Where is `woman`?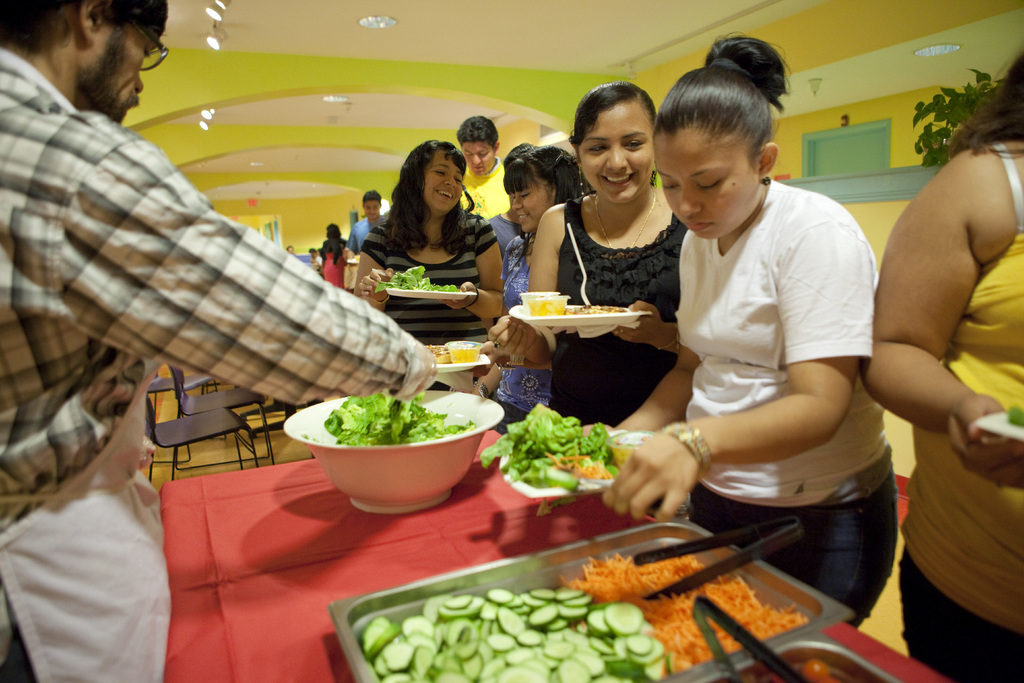
x1=344 y1=138 x2=516 y2=390.
